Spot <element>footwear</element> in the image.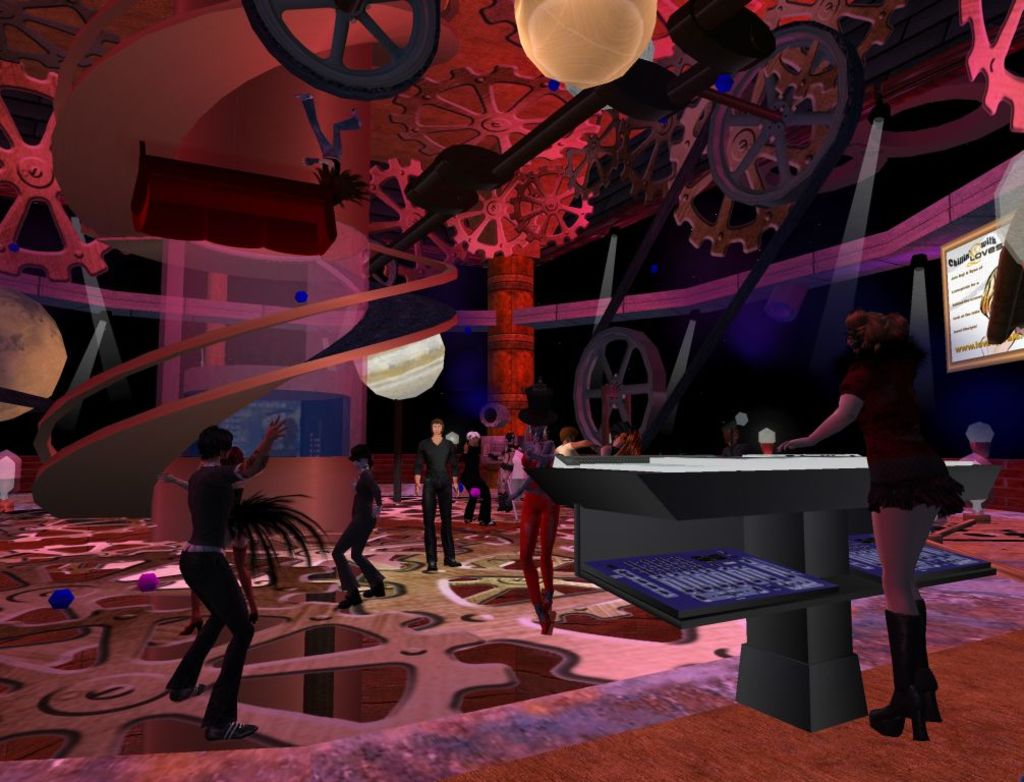
<element>footwear</element> found at l=206, t=721, r=258, b=747.
